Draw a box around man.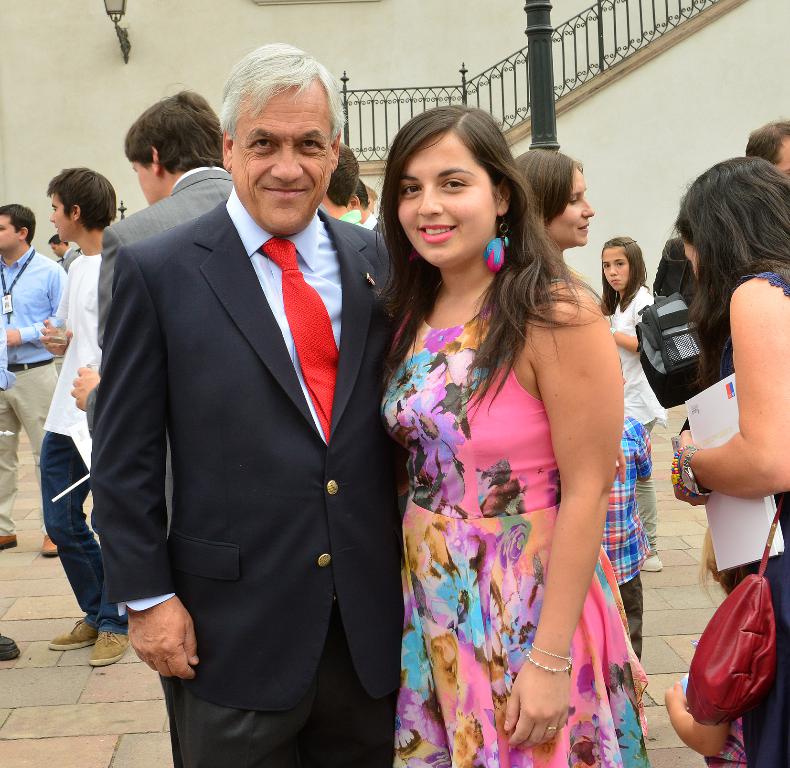
rect(0, 200, 66, 553).
